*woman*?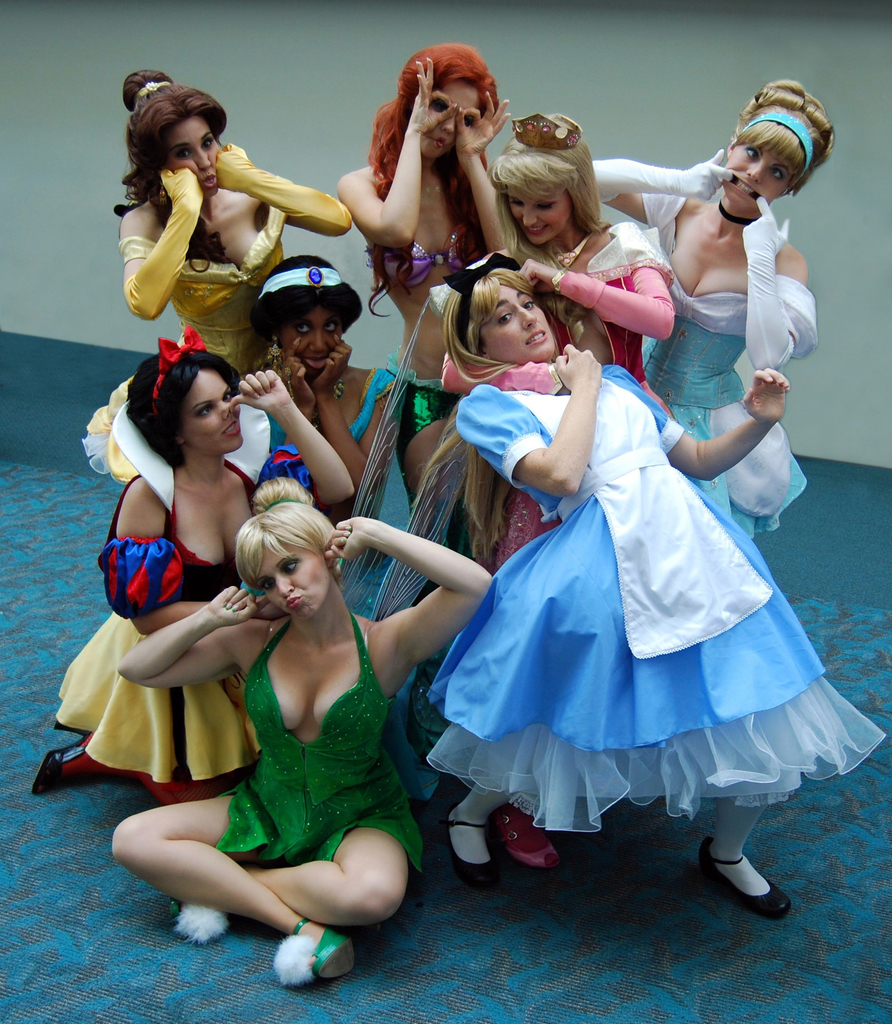
(left=241, top=250, right=428, bottom=803)
